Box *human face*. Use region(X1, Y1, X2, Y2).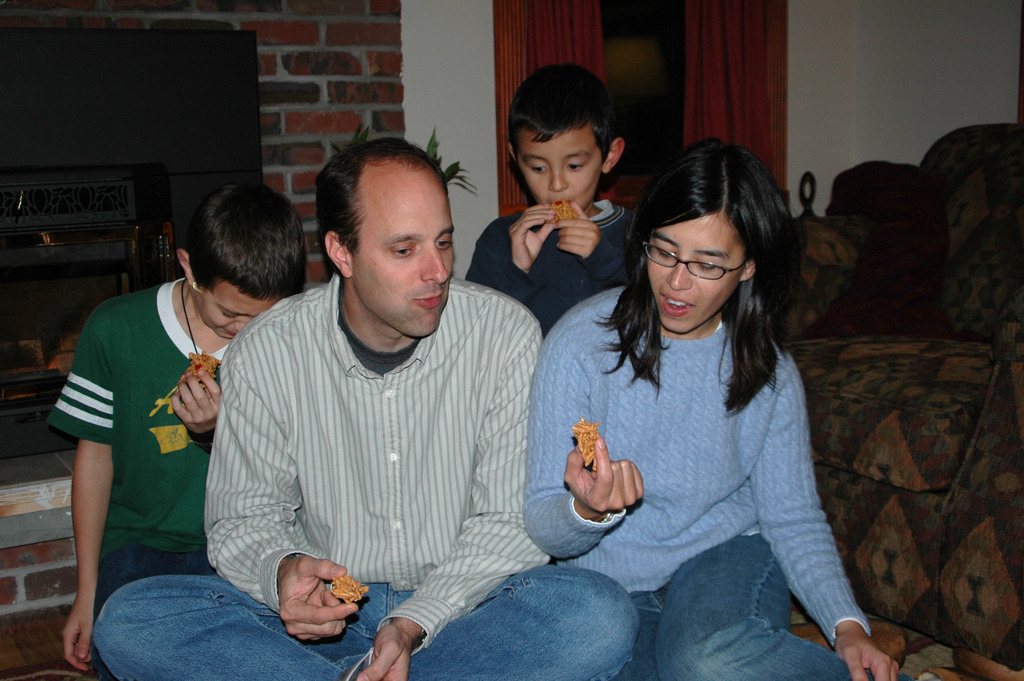
region(203, 277, 273, 338).
